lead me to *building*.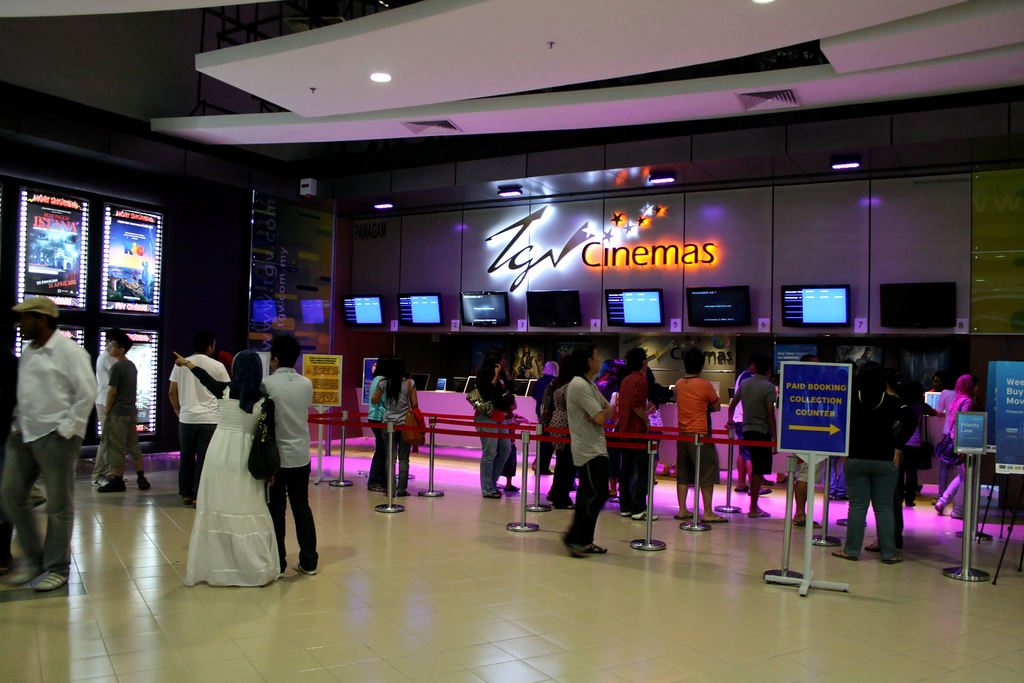
Lead to x1=0 y1=0 x2=1023 y2=682.
